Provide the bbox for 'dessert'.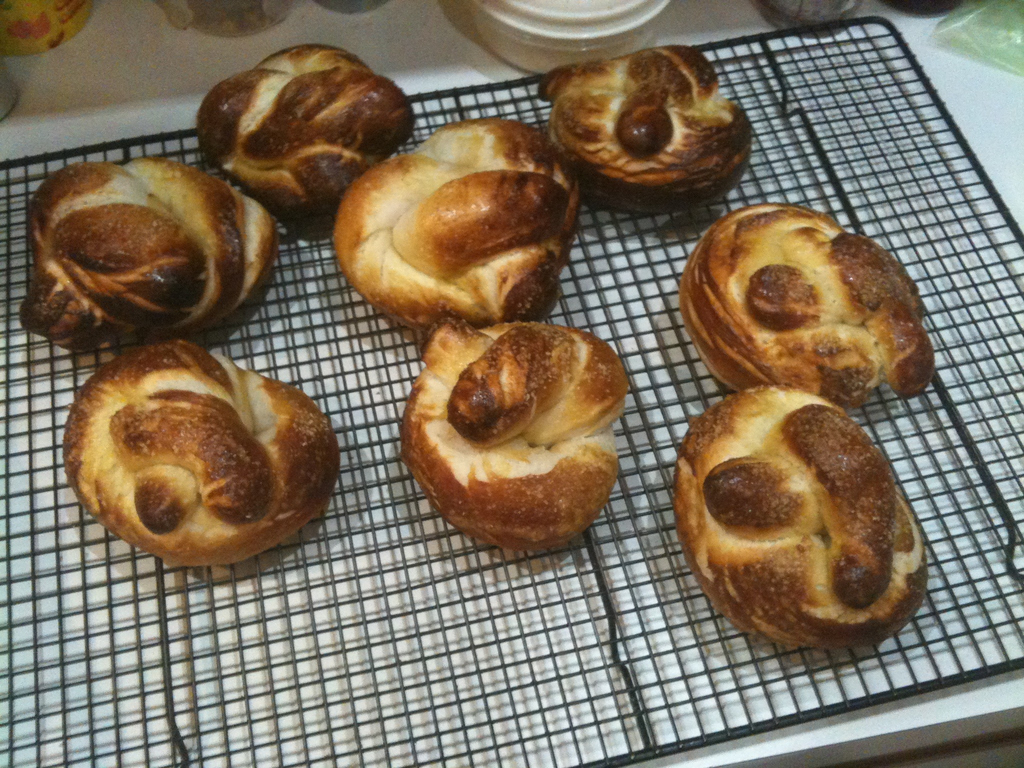
<box>406,319,629,558</box>.
